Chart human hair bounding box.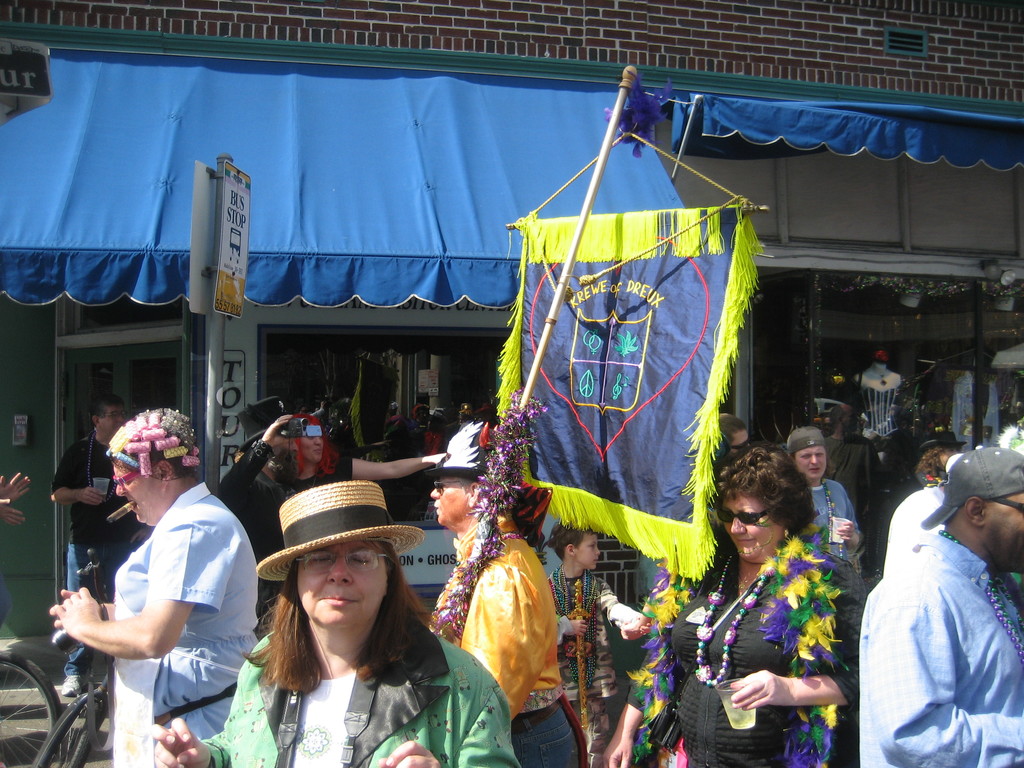
Charted: bbox=(719, 412, 746, 440).
